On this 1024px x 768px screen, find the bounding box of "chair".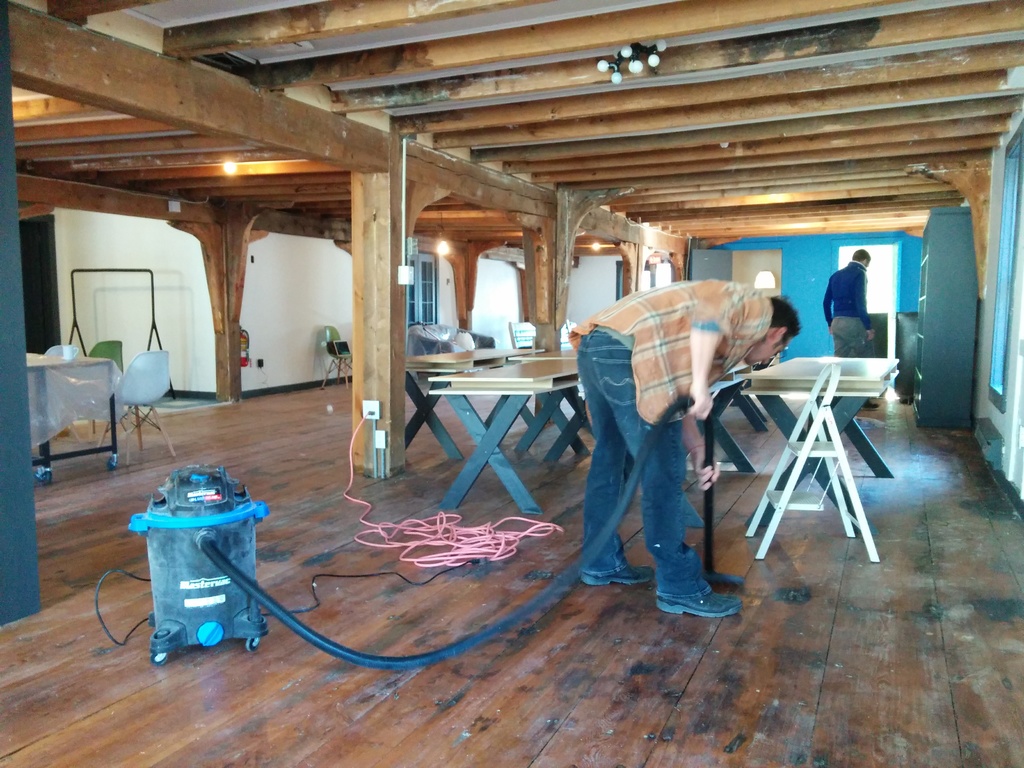
Bounding box: (x1=100, y1=346, x2=177, y2=464).
